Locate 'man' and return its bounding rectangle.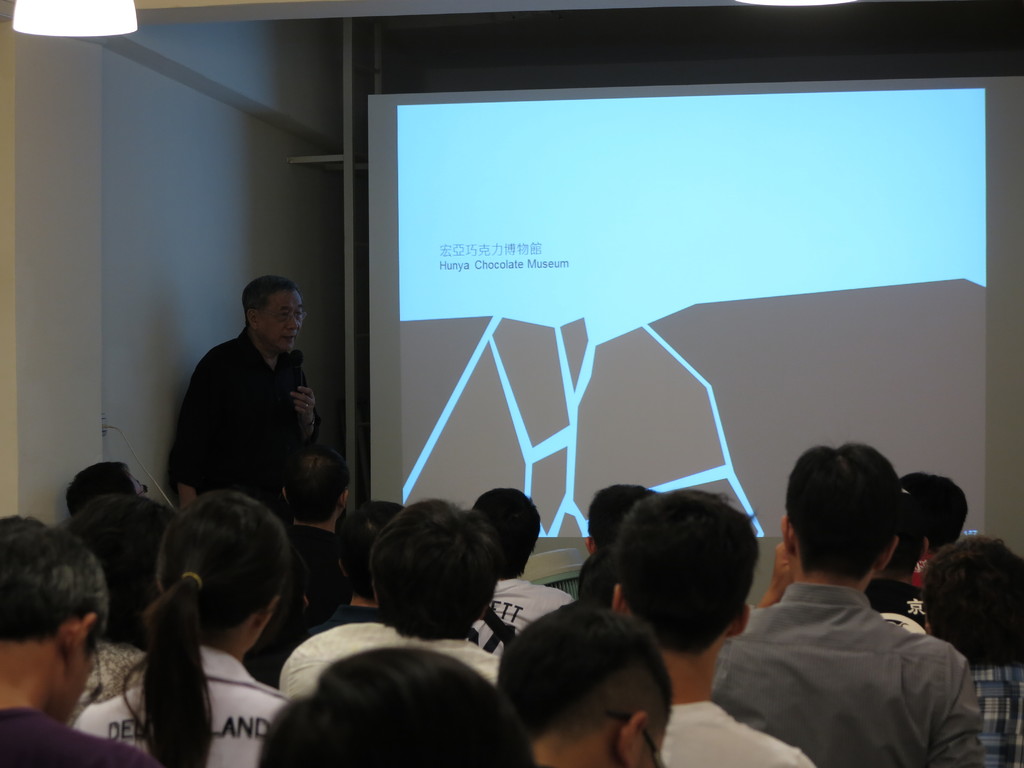
x1=282, y1=454, x2=366, y2=572.
